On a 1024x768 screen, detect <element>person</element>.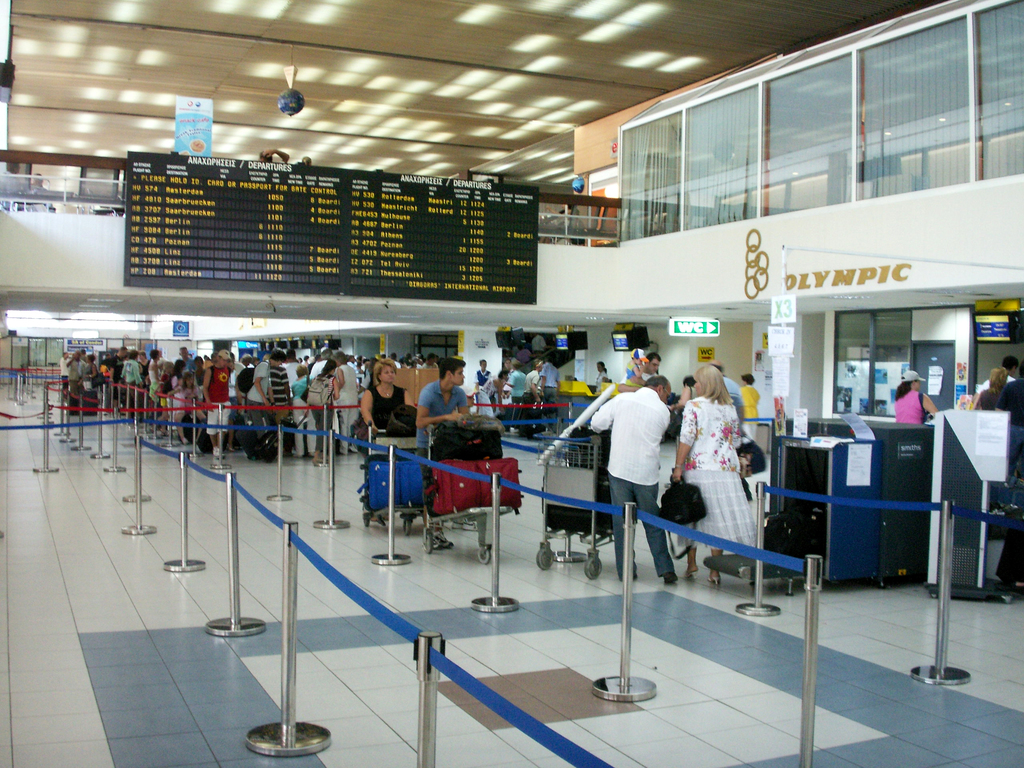
bbox=[890, 366, 940, 426].
